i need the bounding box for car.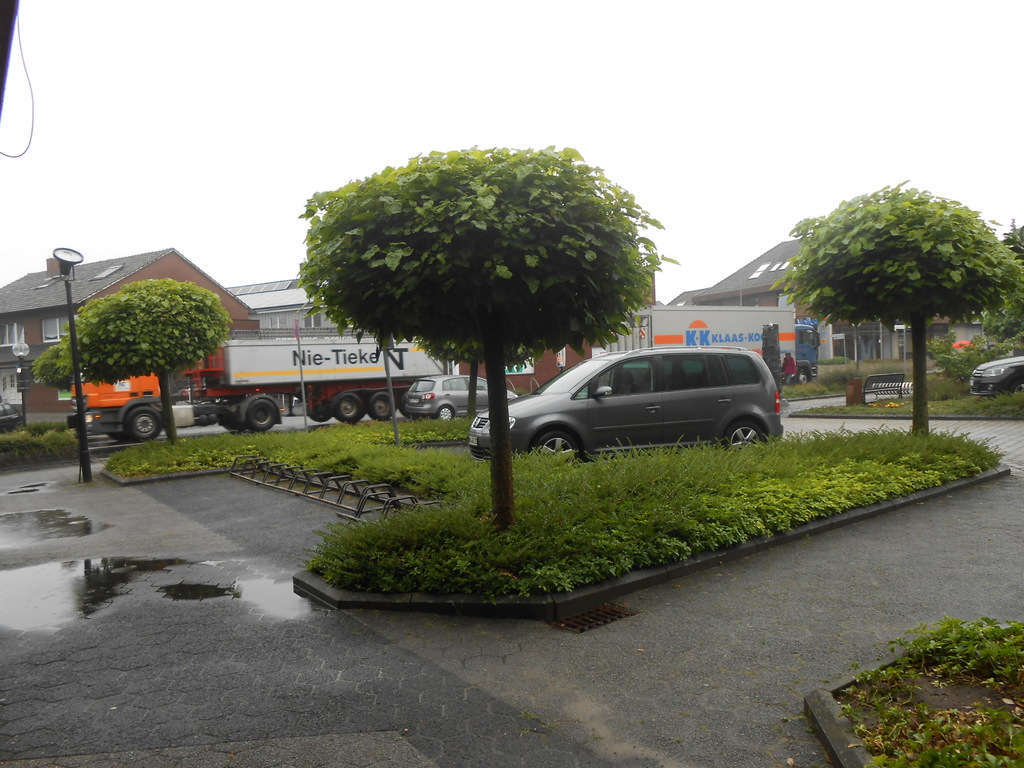
Here it is: {"left": 480, "top": 340, "right": 794, "bottom": 460}.
